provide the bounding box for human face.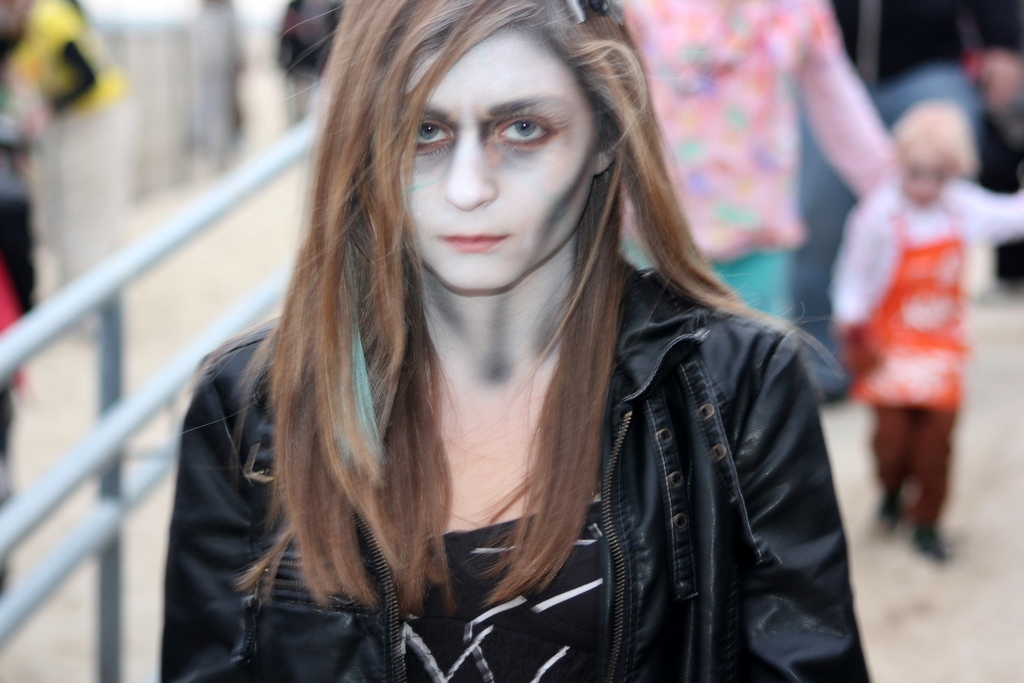
399 24 593 294.
